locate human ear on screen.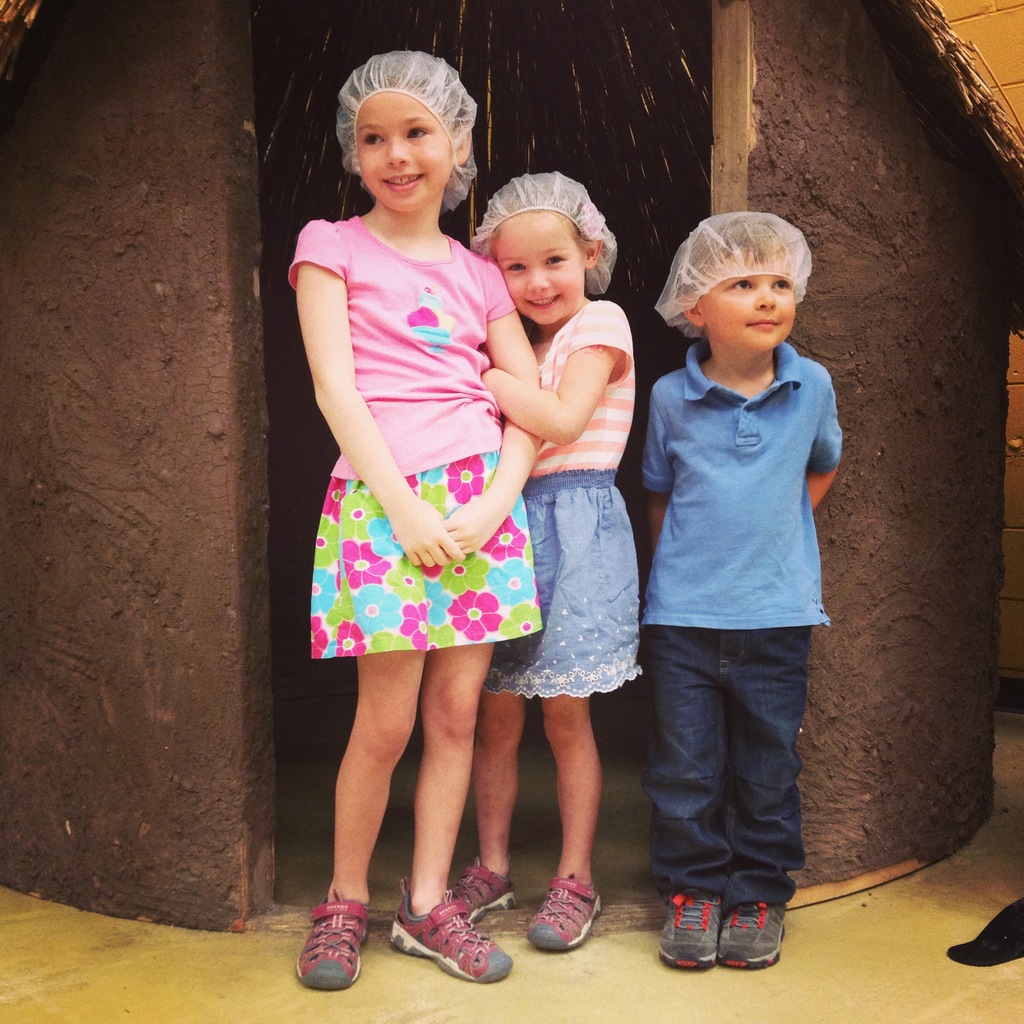
On screen at detection(446, 131, 474, 166).
